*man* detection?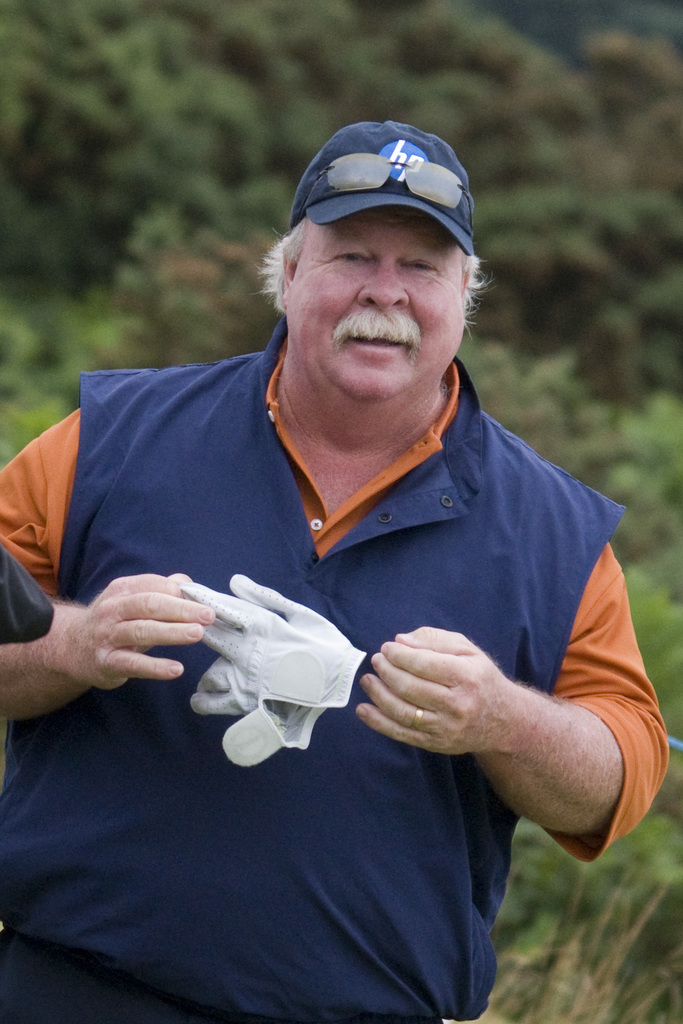
l=0, t=123, r=657, b=1023
